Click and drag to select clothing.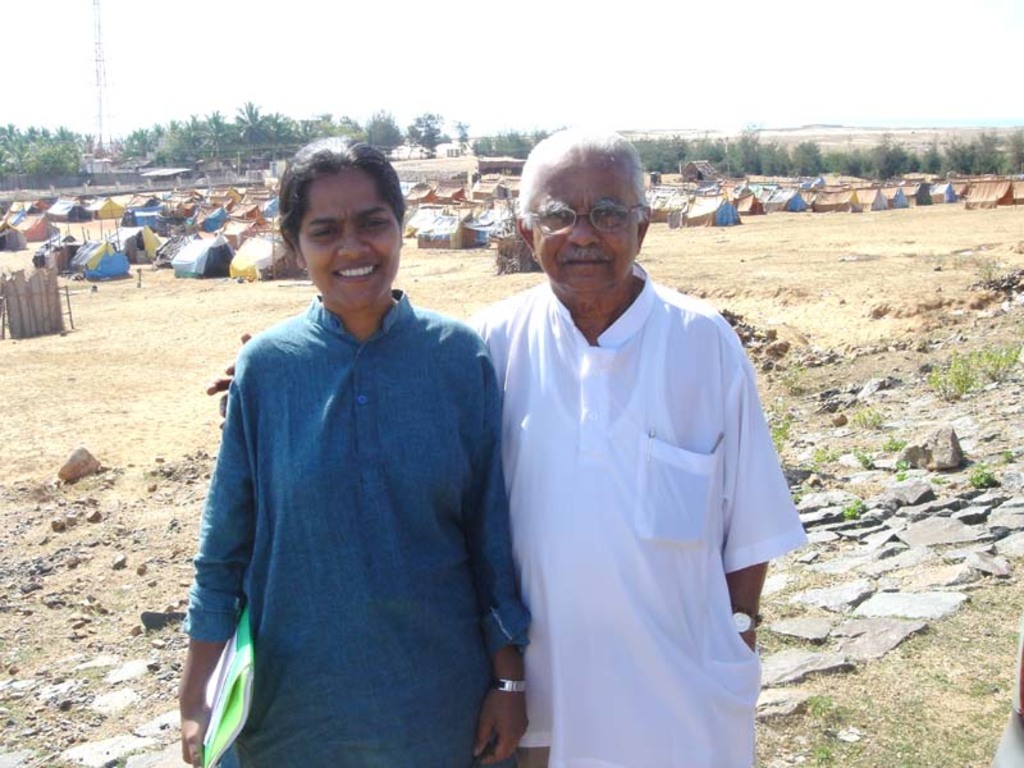
Selection: <region>466, 261, 806, 767</region>.
